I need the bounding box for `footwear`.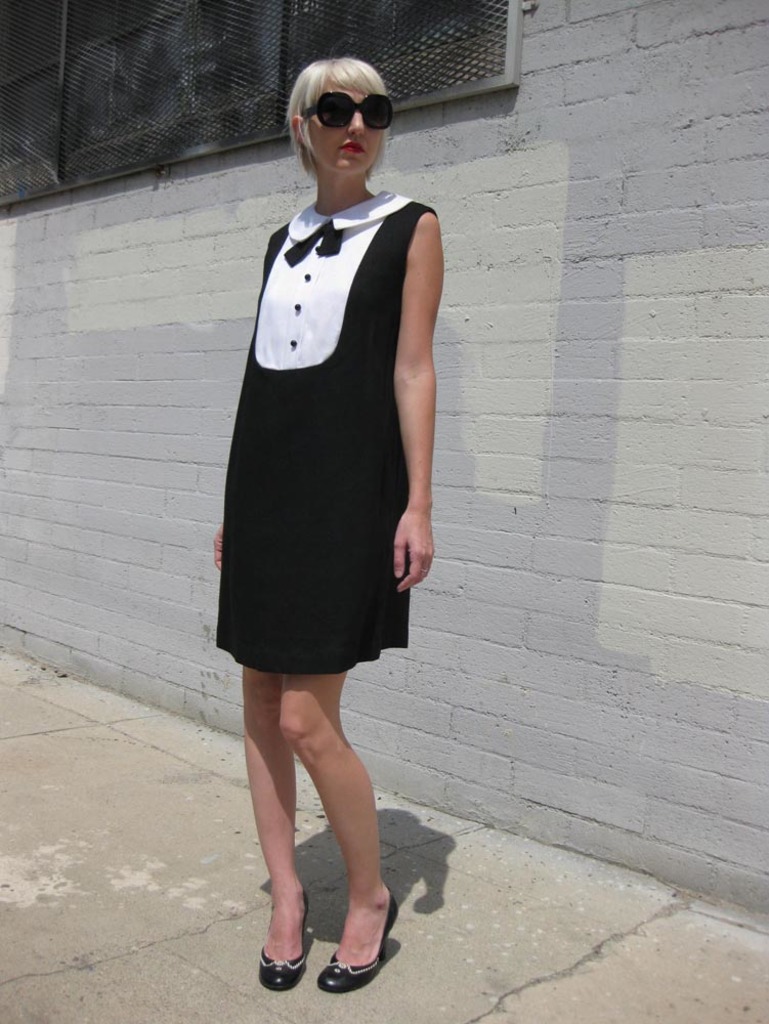
Here it is: <region>311, 888, 405, 989</region>.
